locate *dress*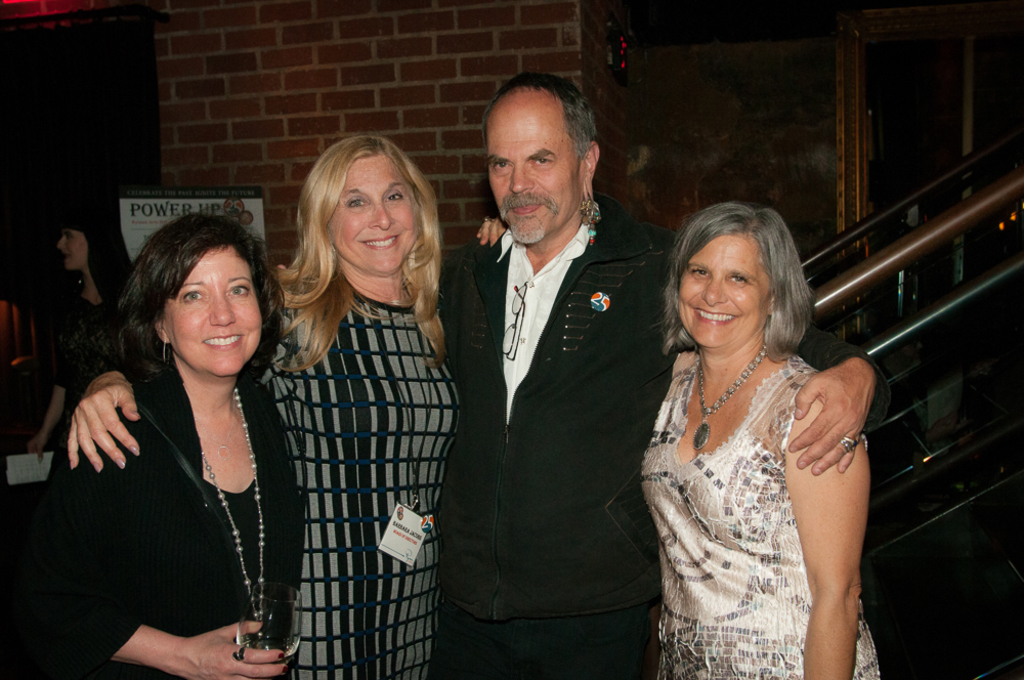
box(635, 350, 883, 679)
